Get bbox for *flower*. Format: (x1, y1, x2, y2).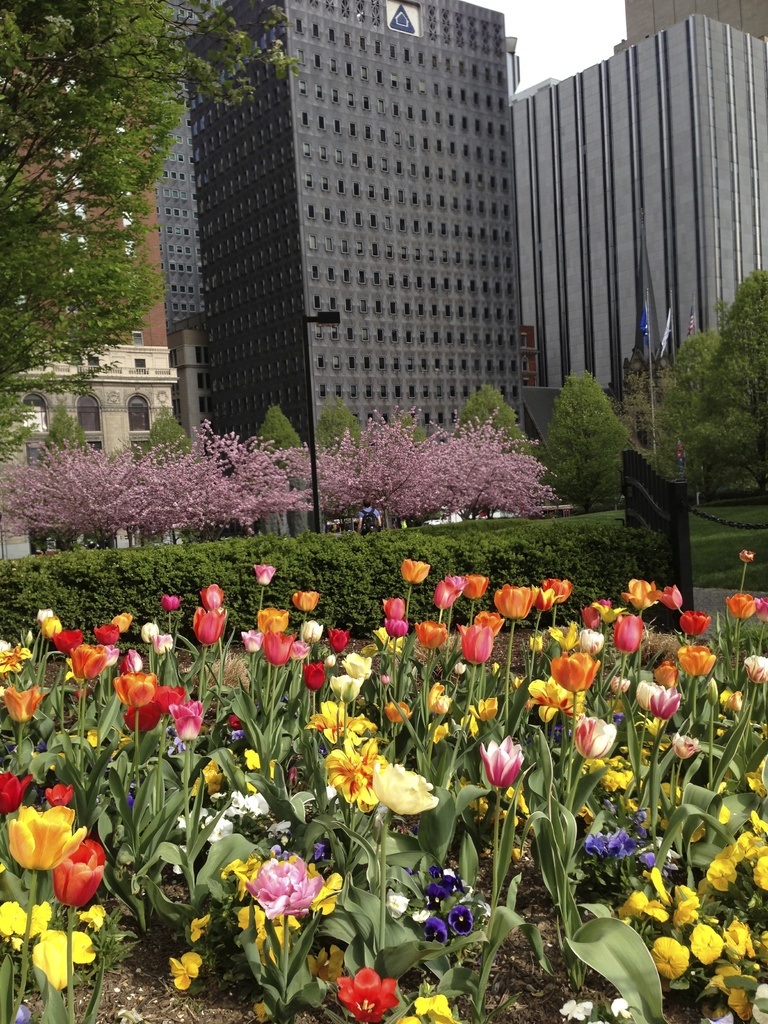
(755, 595, 767, 625).
